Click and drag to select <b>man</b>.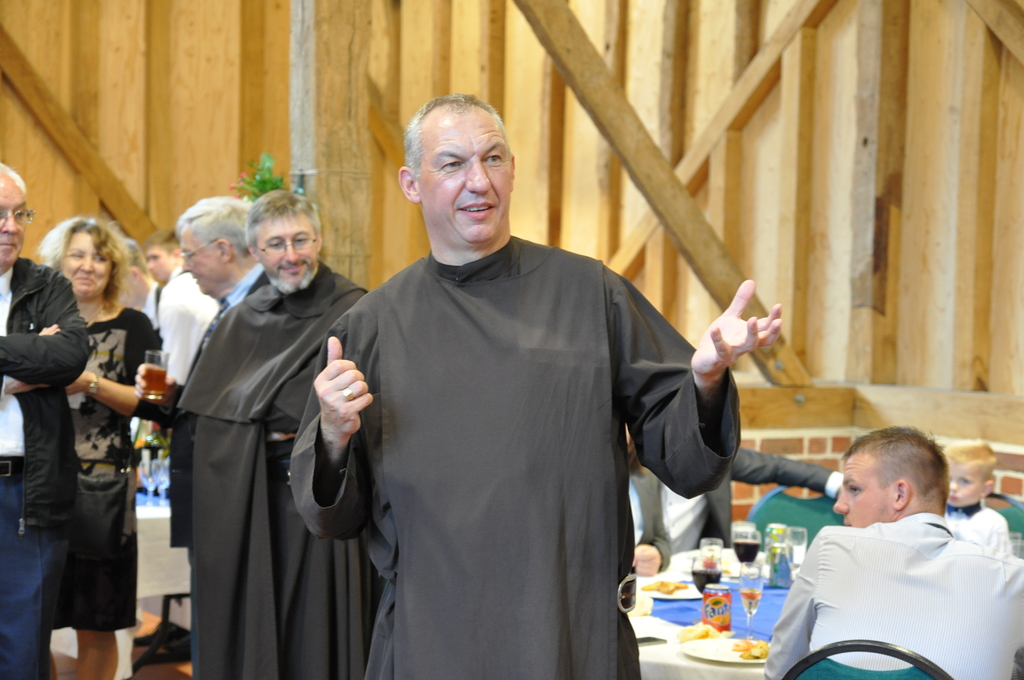
Selection: (x1=755, y1=428, x2=1023, y2=679).
